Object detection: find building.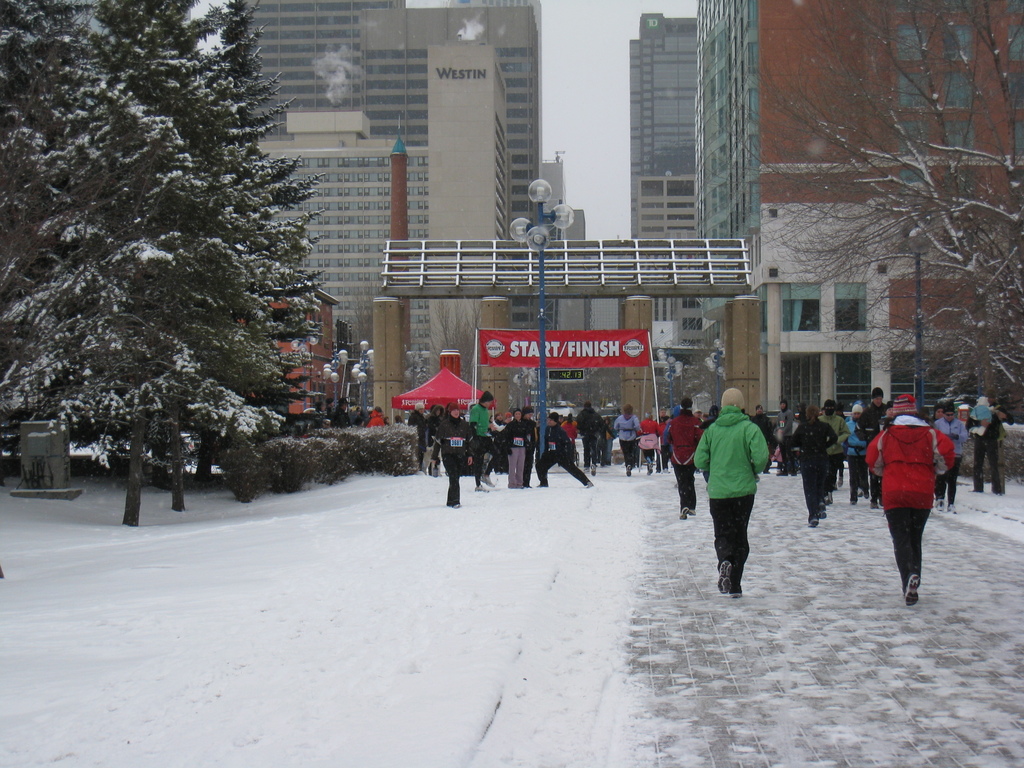
[634,10,705,243].
